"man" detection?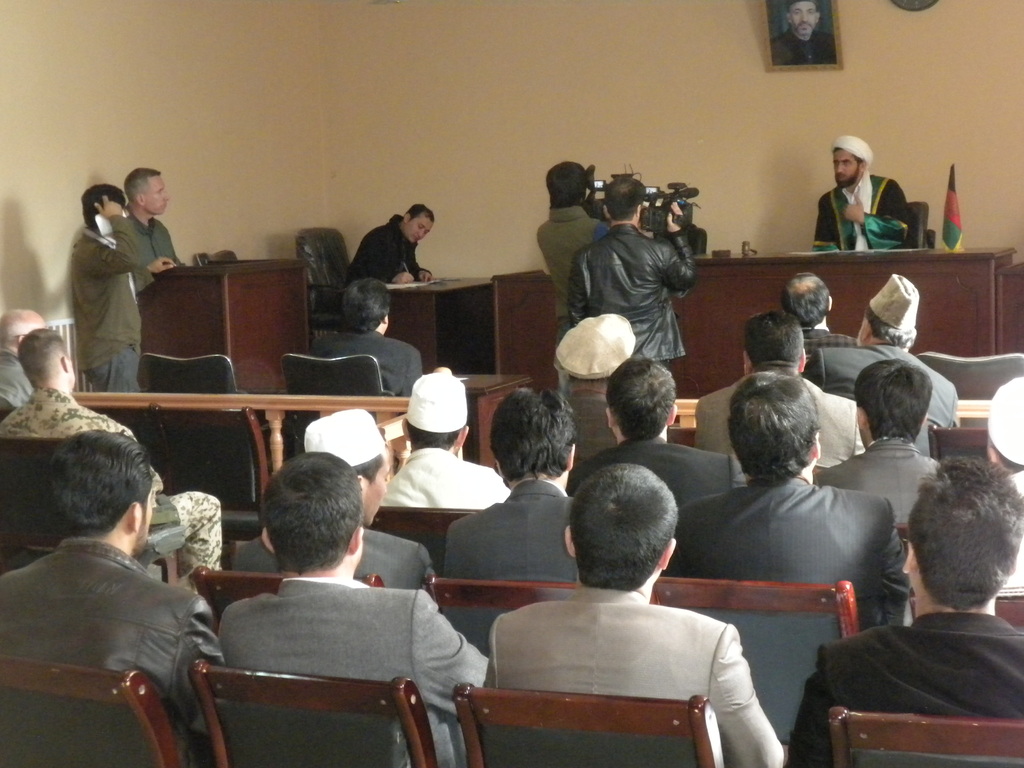
<box>692,311,863,461</box>
